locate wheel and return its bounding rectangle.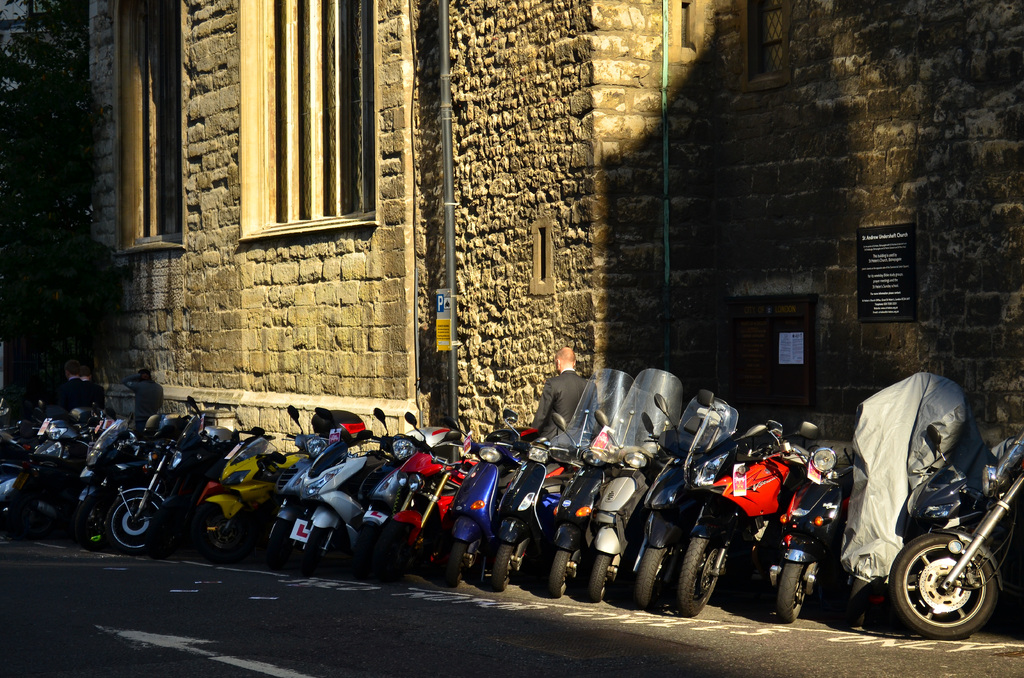
<bbox>256, 517, 294, 570</bbox>.
